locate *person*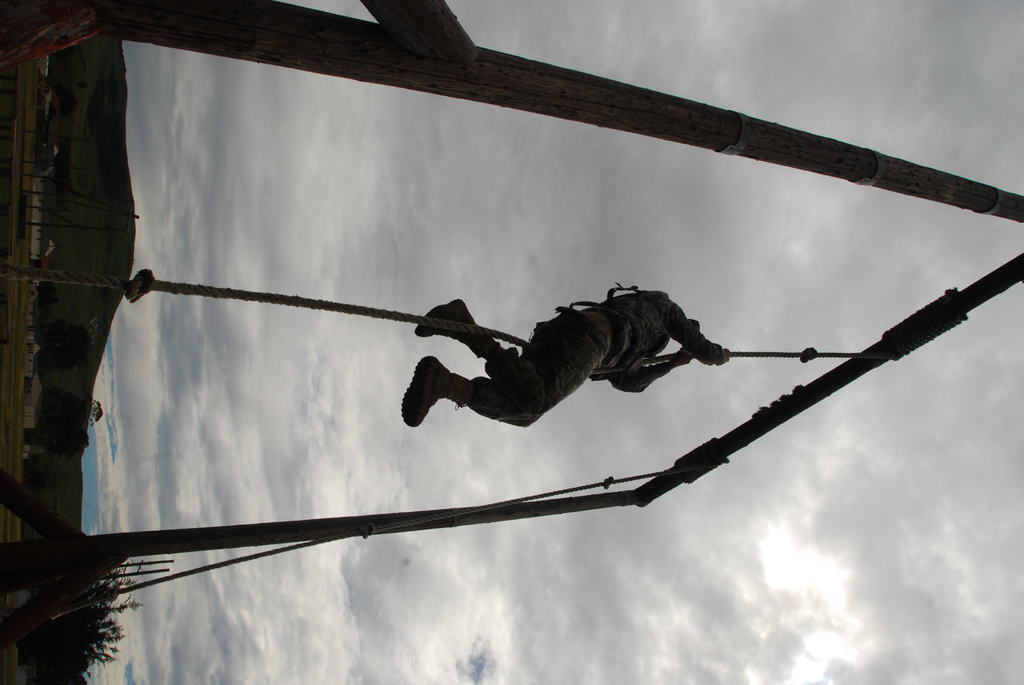
[404, 287, 730, 434]
